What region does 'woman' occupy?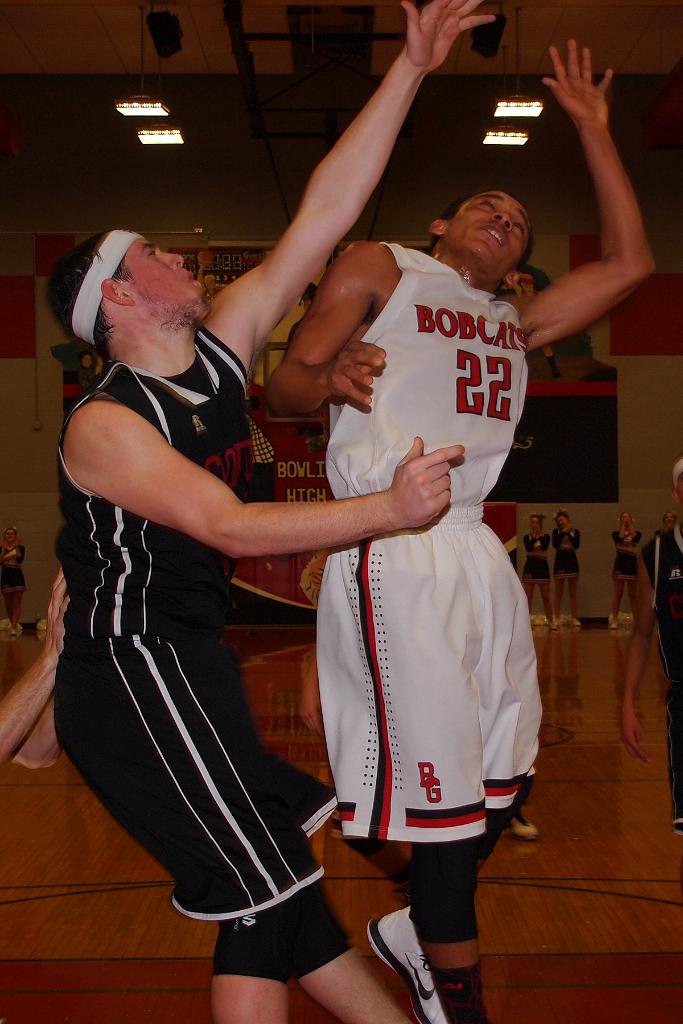
detection(552, 509, 582, 627).
